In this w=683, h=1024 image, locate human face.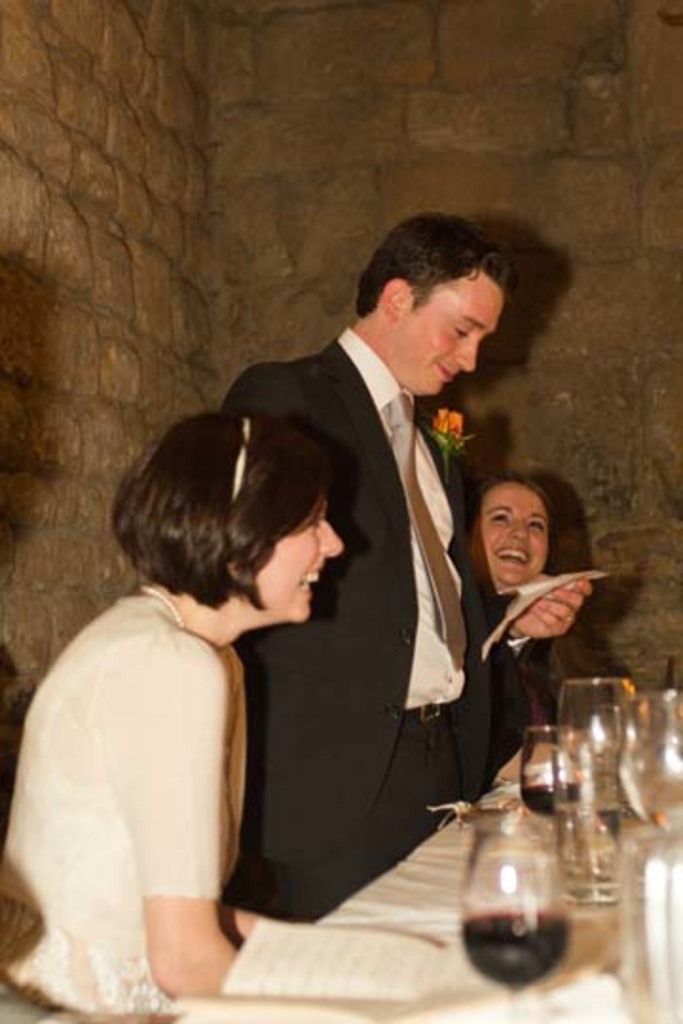
Bounding box: locate(389, 271, 499, 396).
